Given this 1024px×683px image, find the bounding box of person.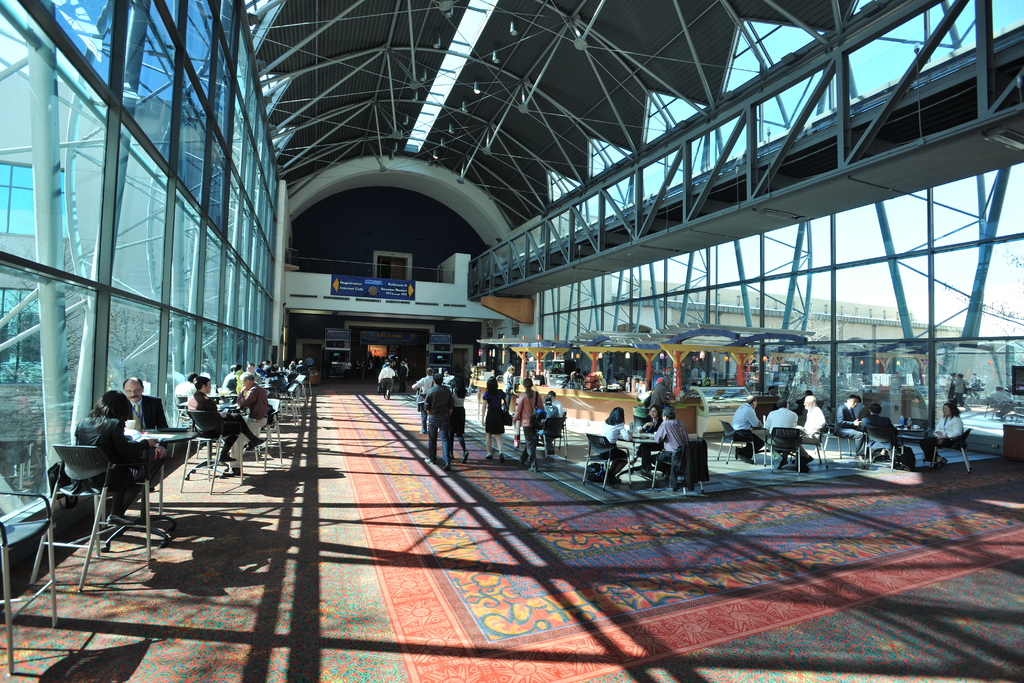
<region>920, 402, 963, 468</region>.
